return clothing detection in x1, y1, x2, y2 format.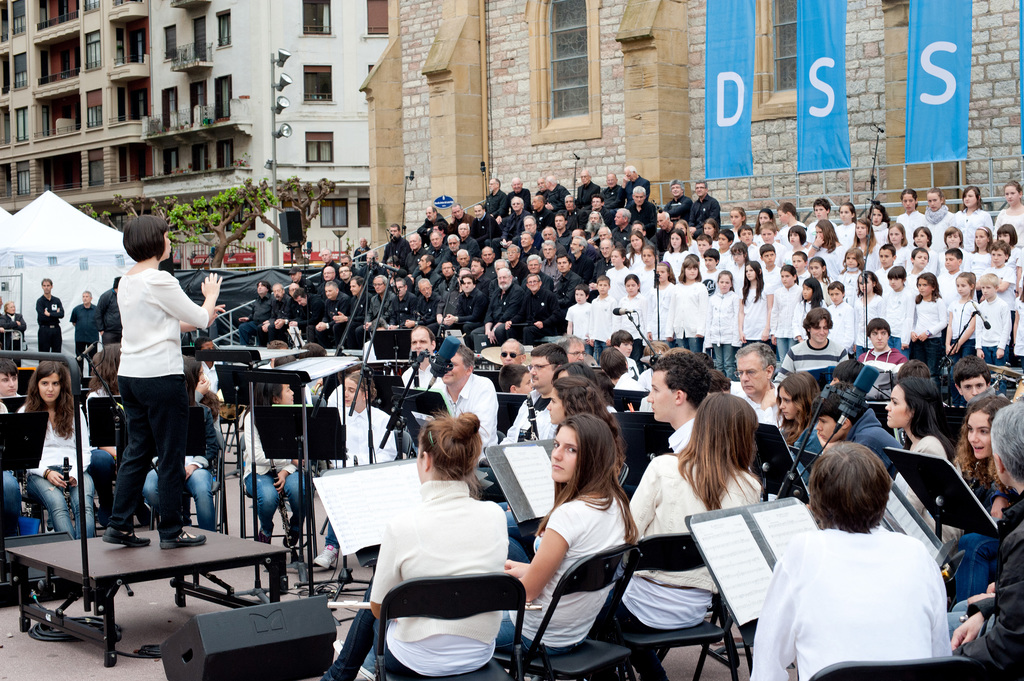
761, 497, 968, 677.
